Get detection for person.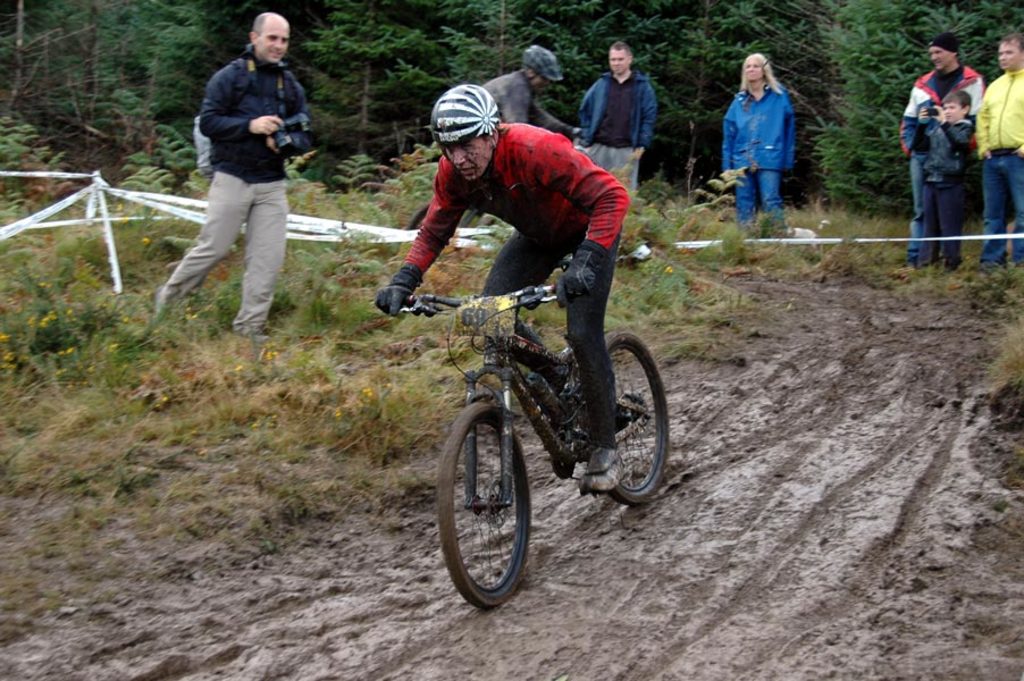
Detection: [left=910, top=90, right=976, bottom=270].
